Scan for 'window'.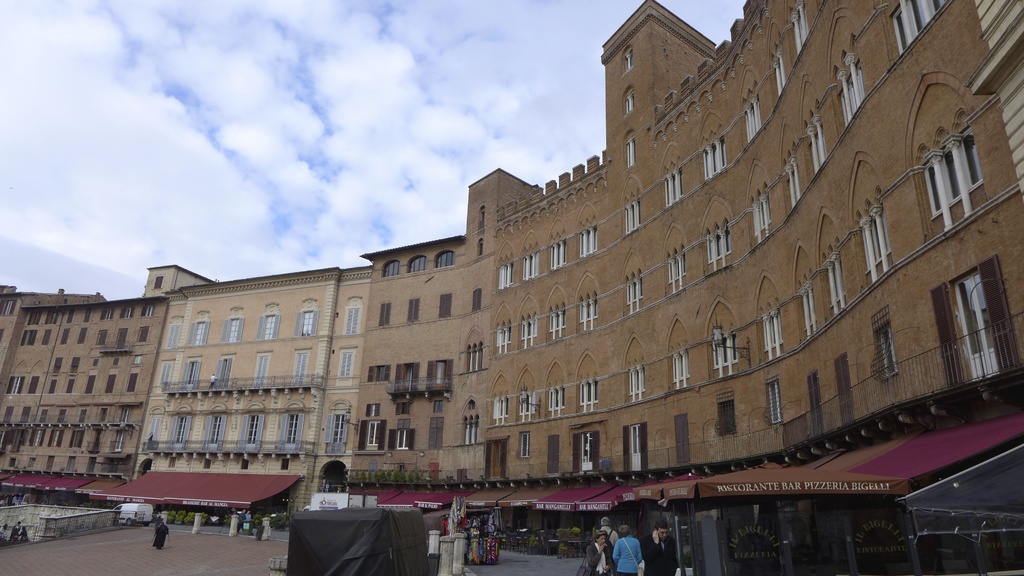
Scan result: <bbox>463, 397, 481, 439</bbox>.
